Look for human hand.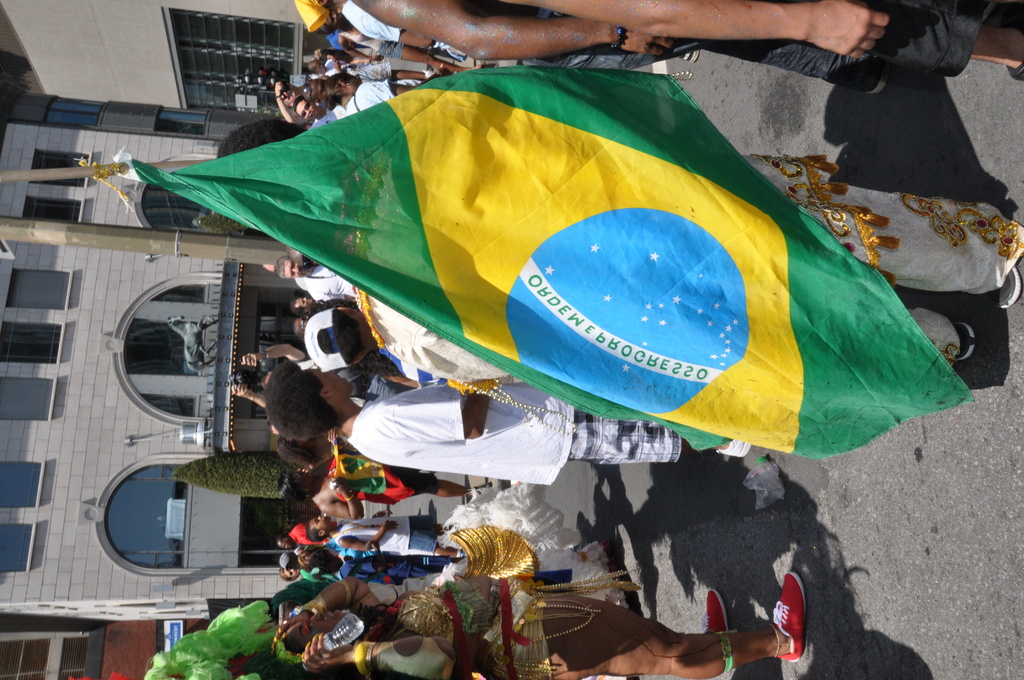
Found: [left=612, top=26, right=678, bottom=58].
